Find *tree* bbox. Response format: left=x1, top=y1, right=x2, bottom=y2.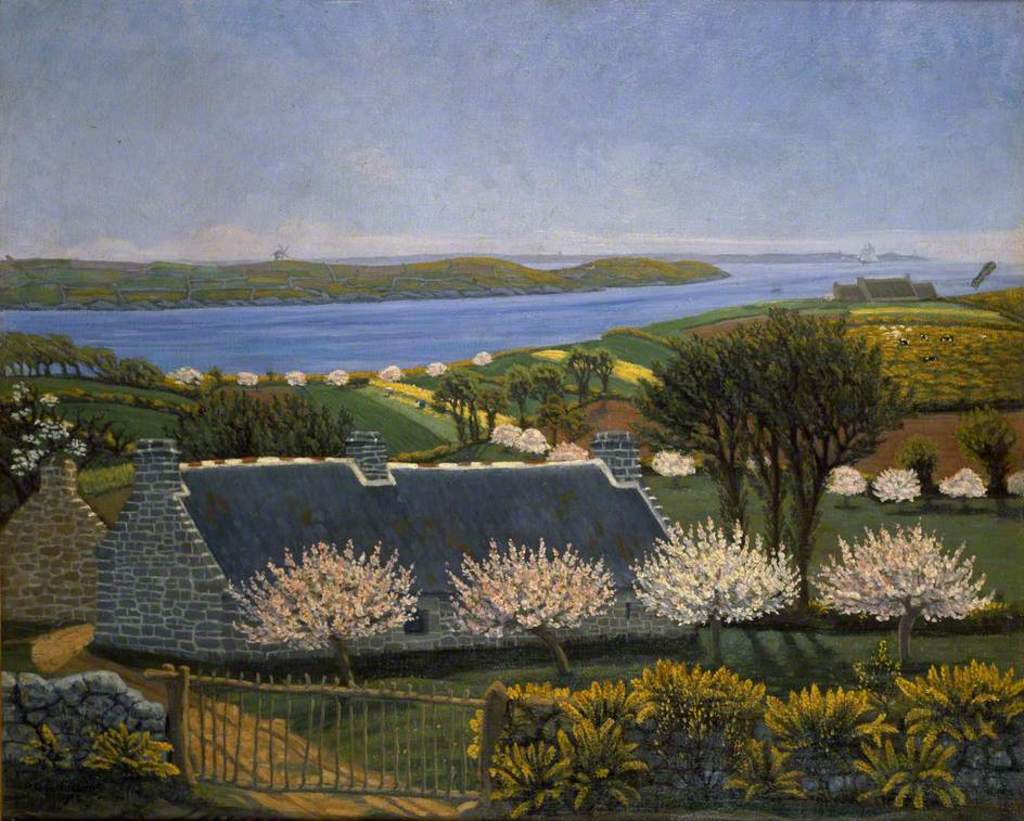
left=456, top=667, right=1023, bottom=820.
